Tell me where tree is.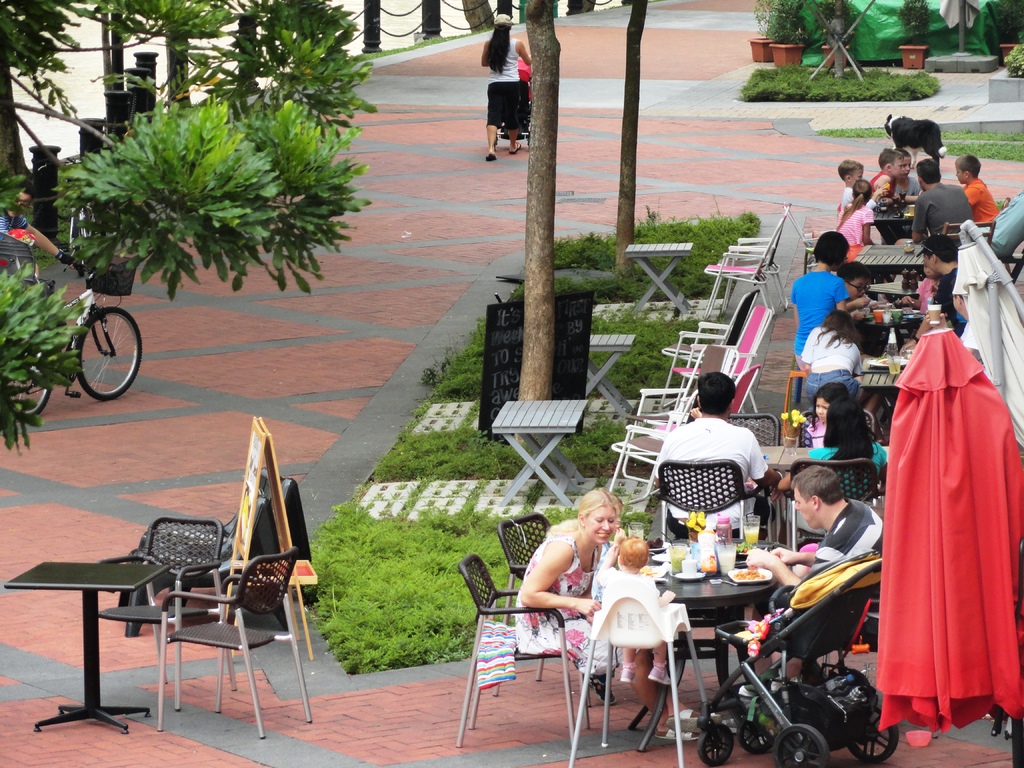
tree is at BBox(99, 0, 129, 143).
